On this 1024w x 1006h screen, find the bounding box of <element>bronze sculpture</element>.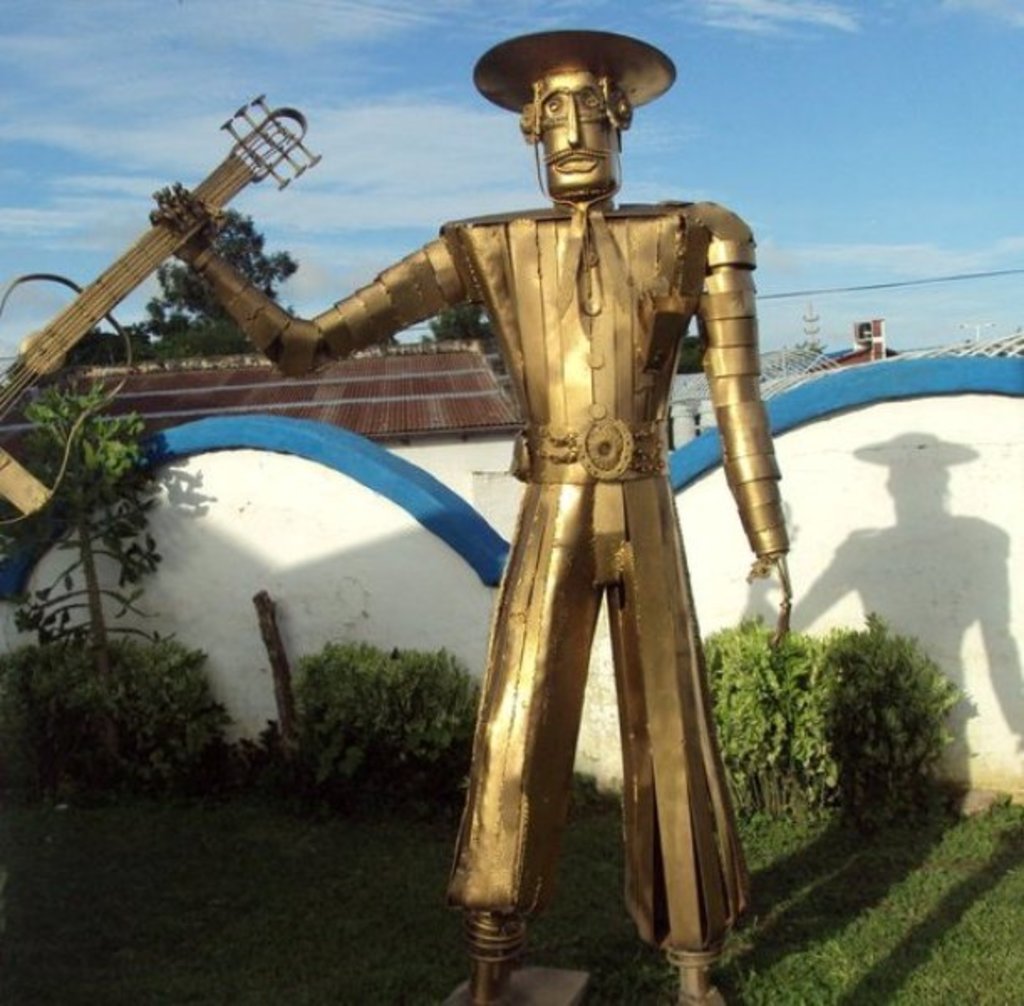
Bounding box: [147, 29, 796, 1004].
